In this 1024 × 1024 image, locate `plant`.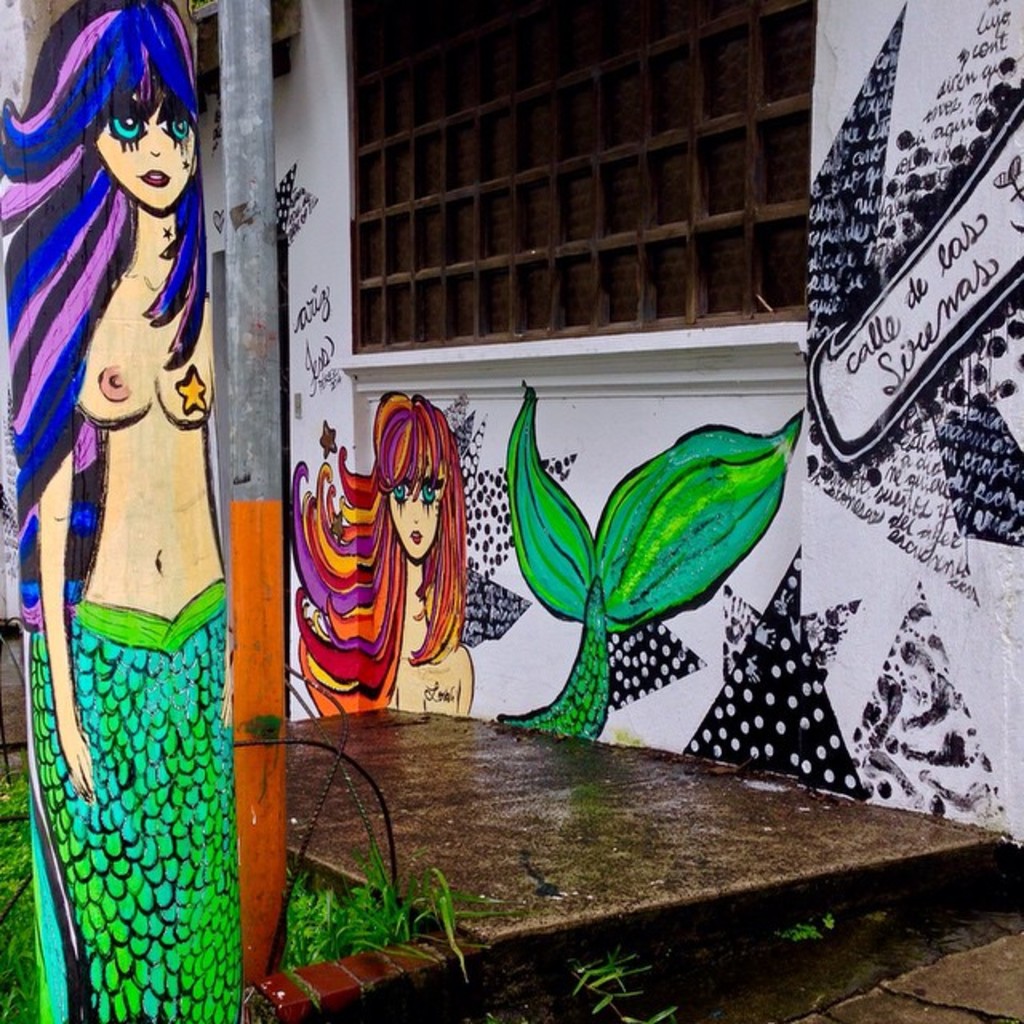
Bounding box: (0, 774, 40, 1022).
